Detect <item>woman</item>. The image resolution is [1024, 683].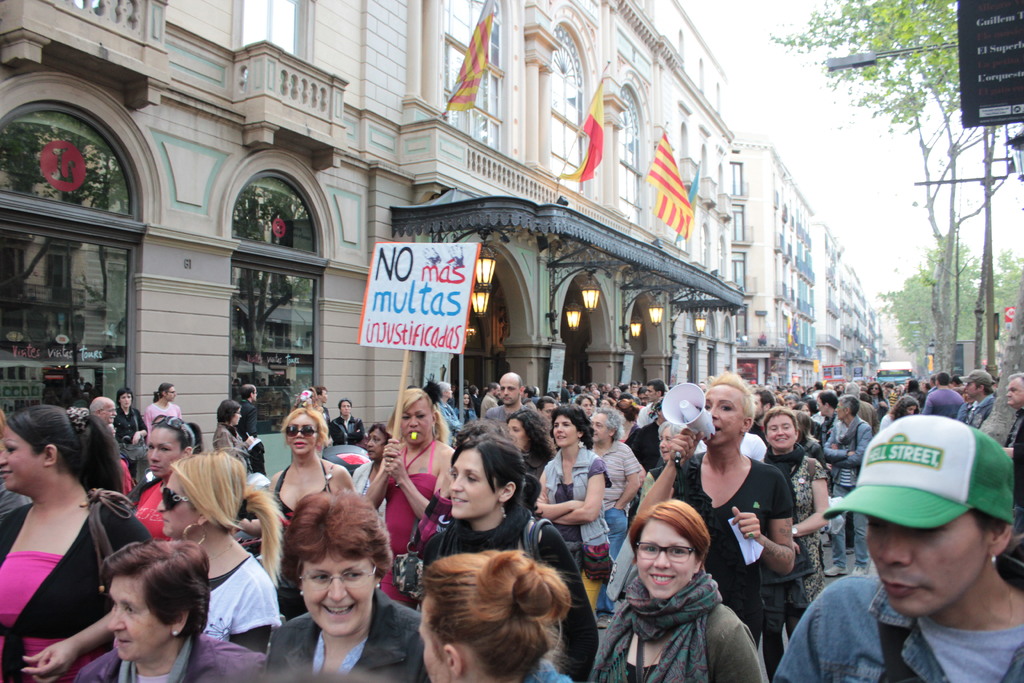
(143, 381, 182, 436).
